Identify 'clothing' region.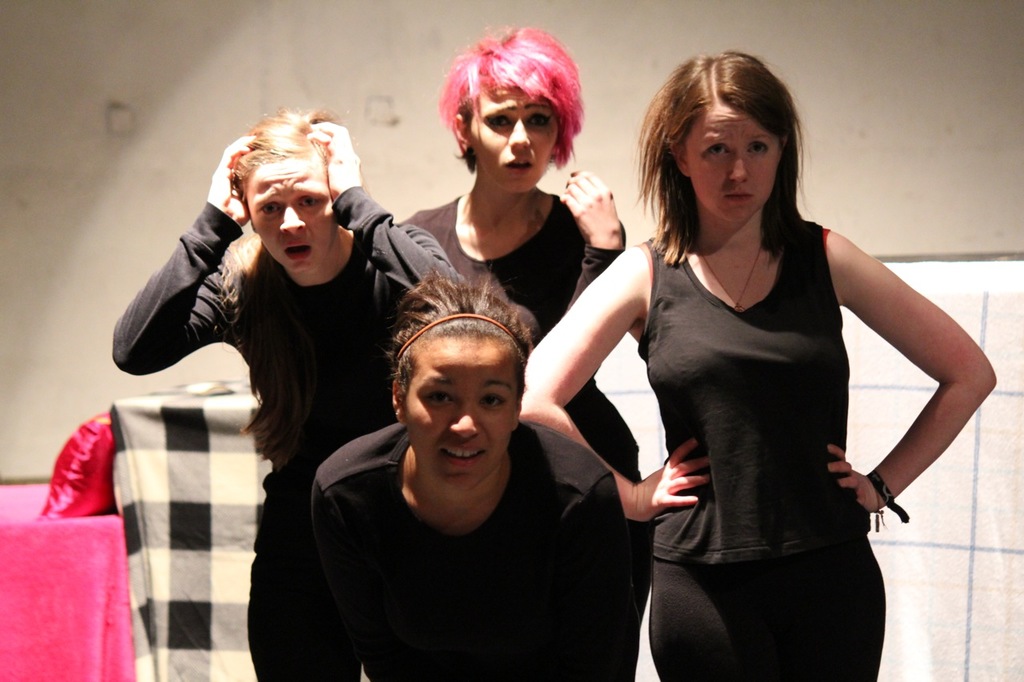
Region: 114,185,463,681.
